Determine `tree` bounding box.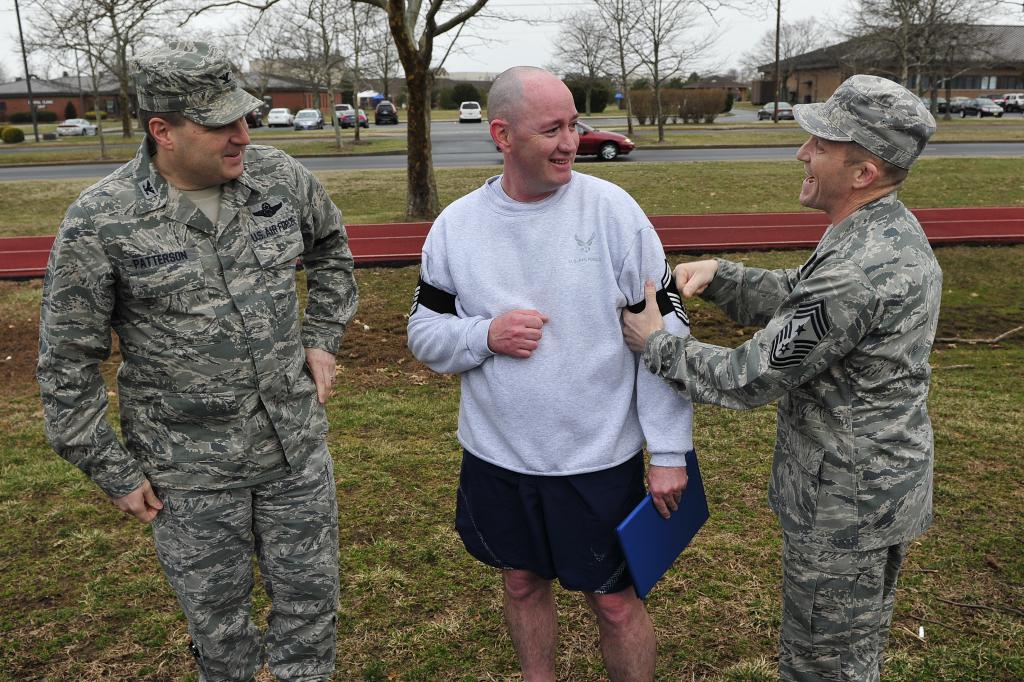
Determined: detection(610, 0, 790, 143).
